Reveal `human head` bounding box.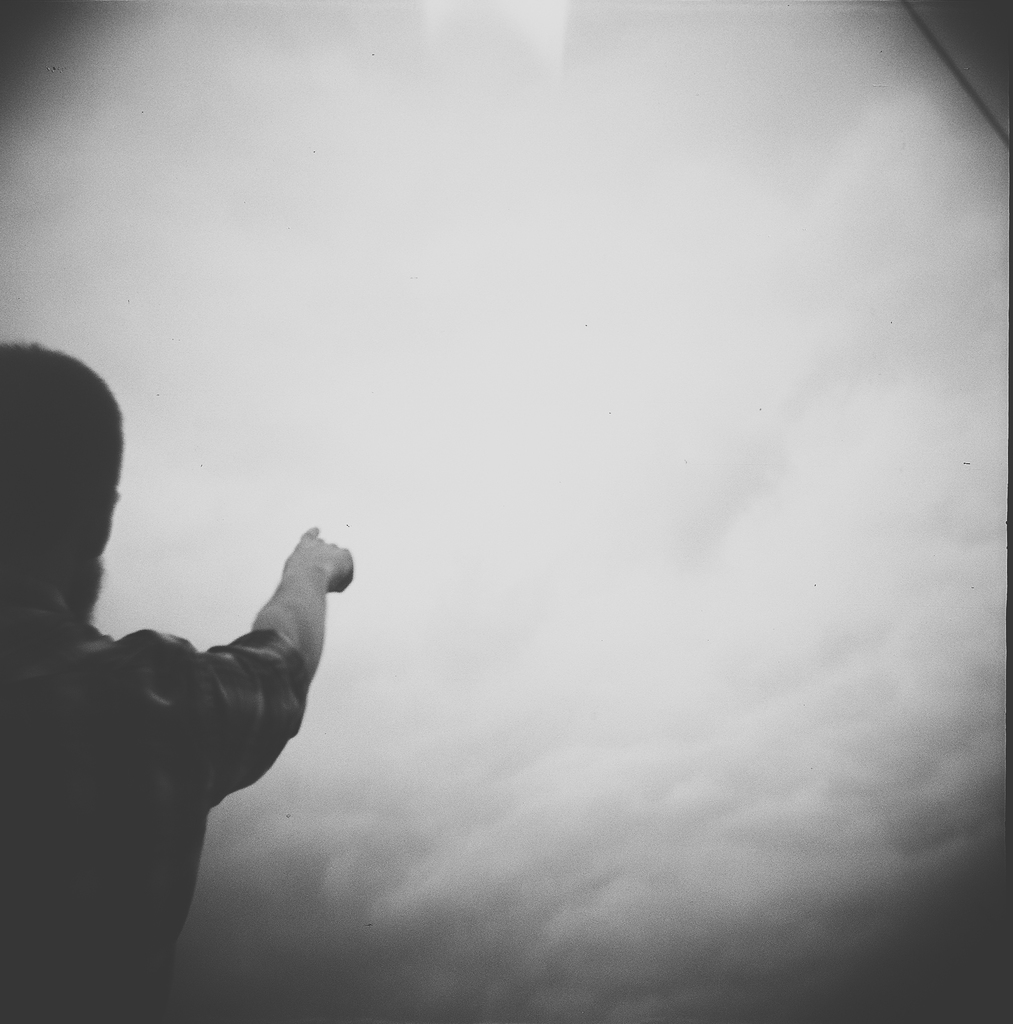
Revealed: select_region(0, 350, 146, 618).
